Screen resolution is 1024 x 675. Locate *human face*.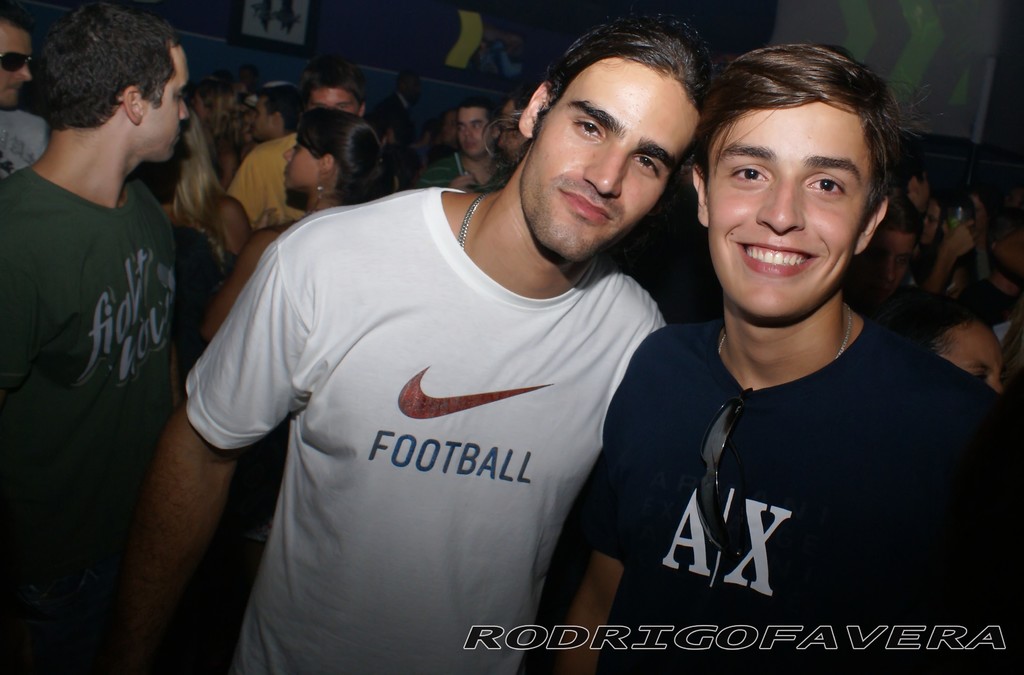
(left=519, top=58, right=703, bottom=262).
